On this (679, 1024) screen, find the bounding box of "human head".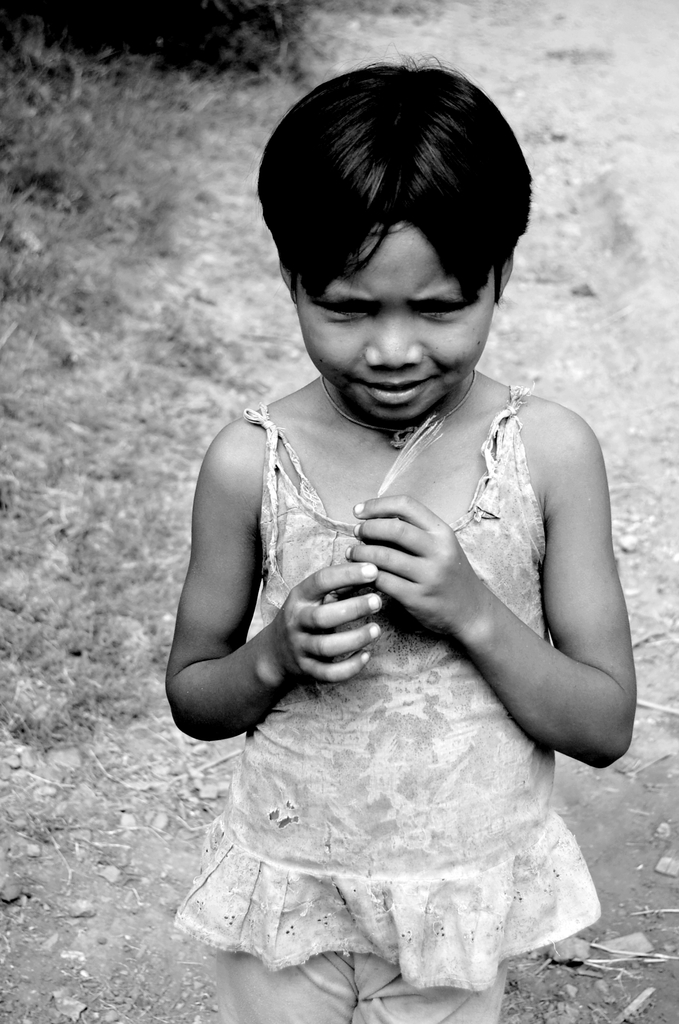
Bounding box: (x1=252, y1=54, x2=531, y2=420).
